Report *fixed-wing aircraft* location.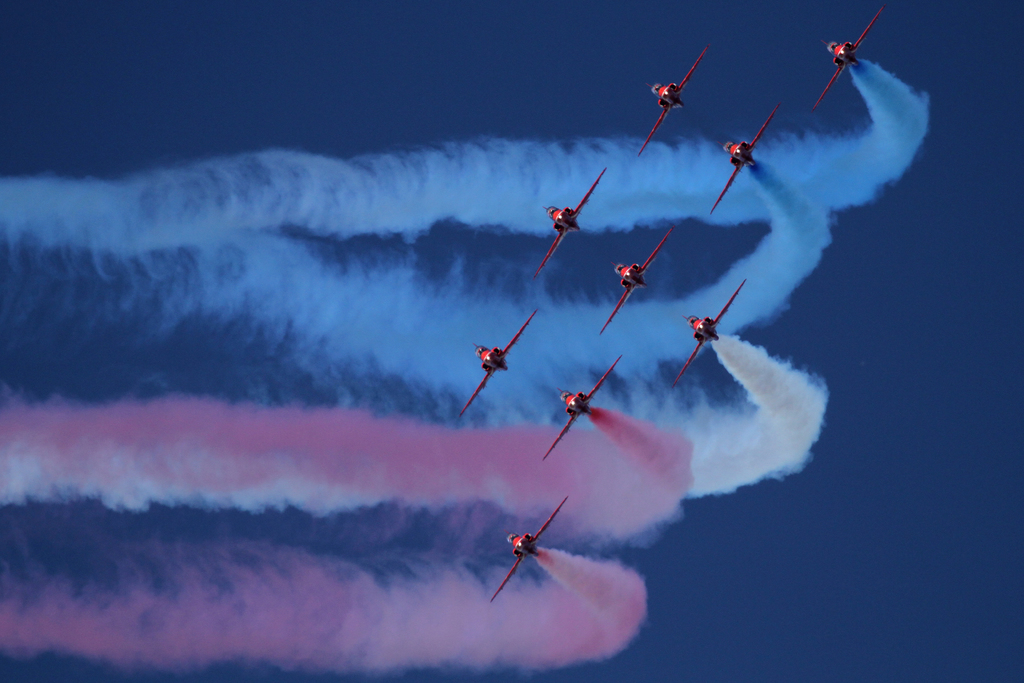
Report: <region>637, 40, 713, 152</region>.
